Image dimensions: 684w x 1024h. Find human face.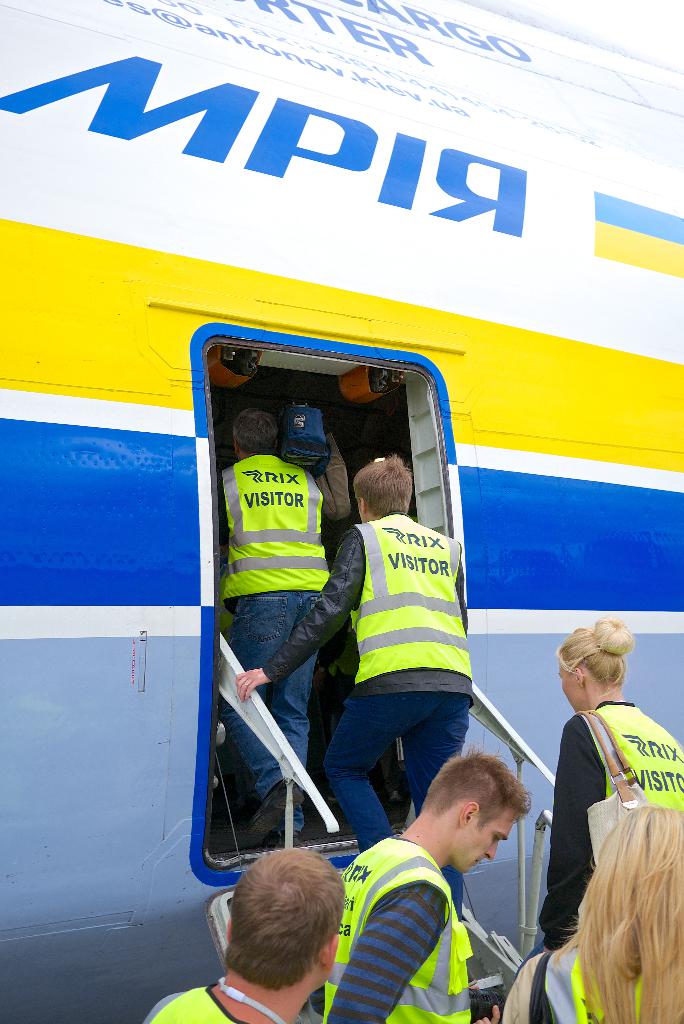
bbox=(455, 808, 512, 874).
